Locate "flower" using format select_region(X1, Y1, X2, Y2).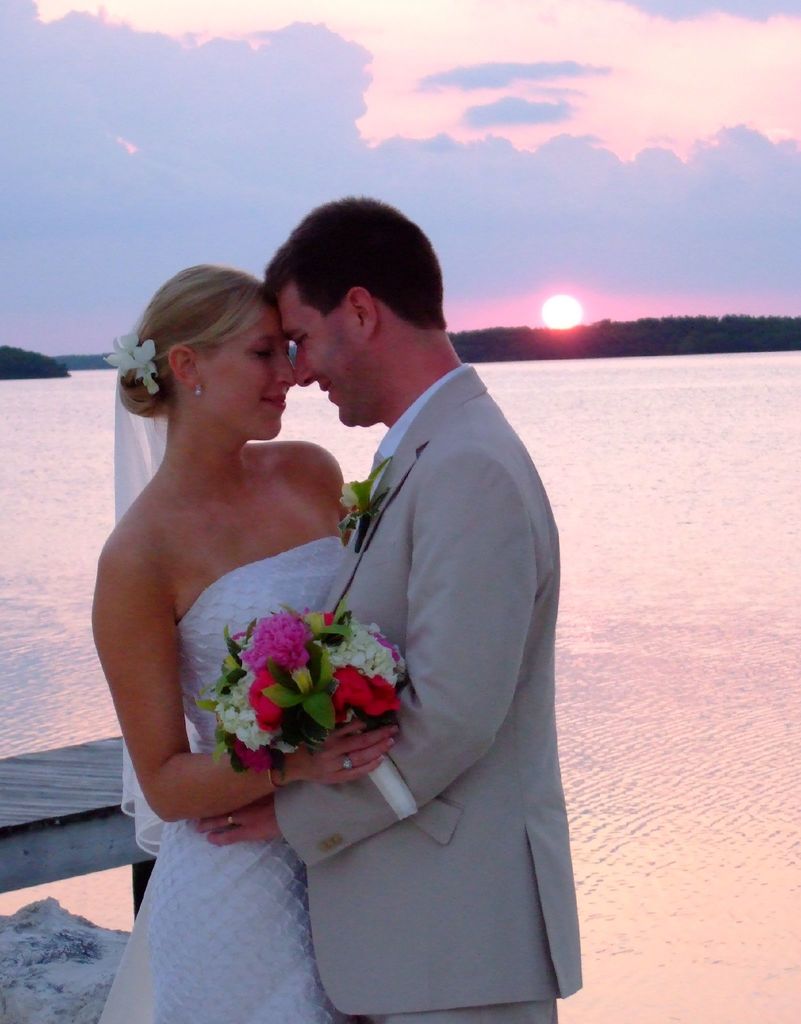
select_region(339, 475, 364, 508).
